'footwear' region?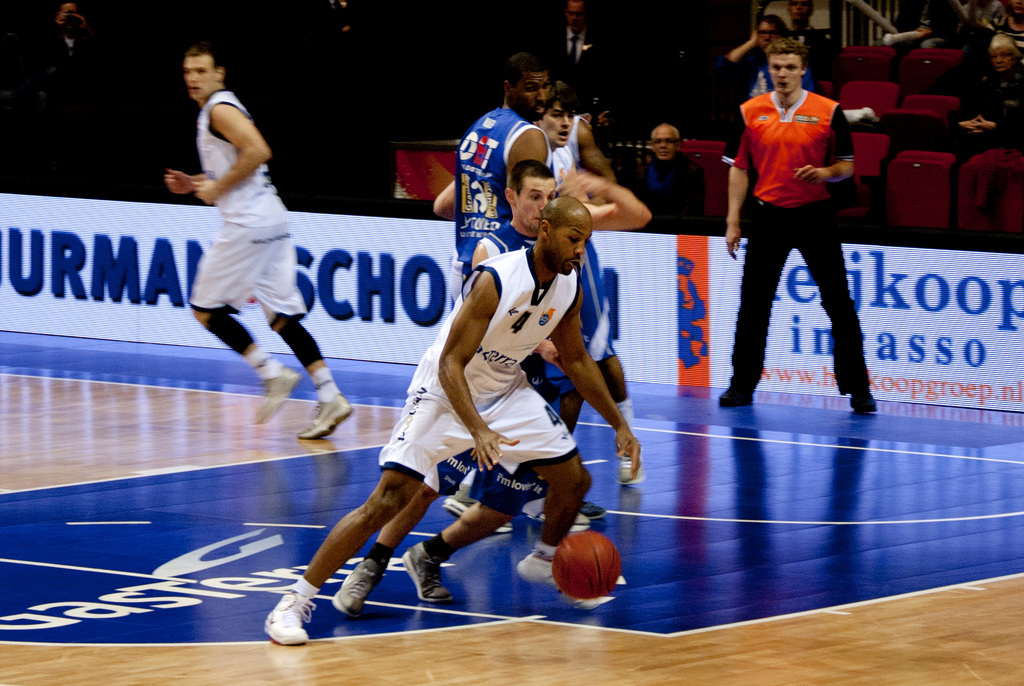
(331,556,383,625)
